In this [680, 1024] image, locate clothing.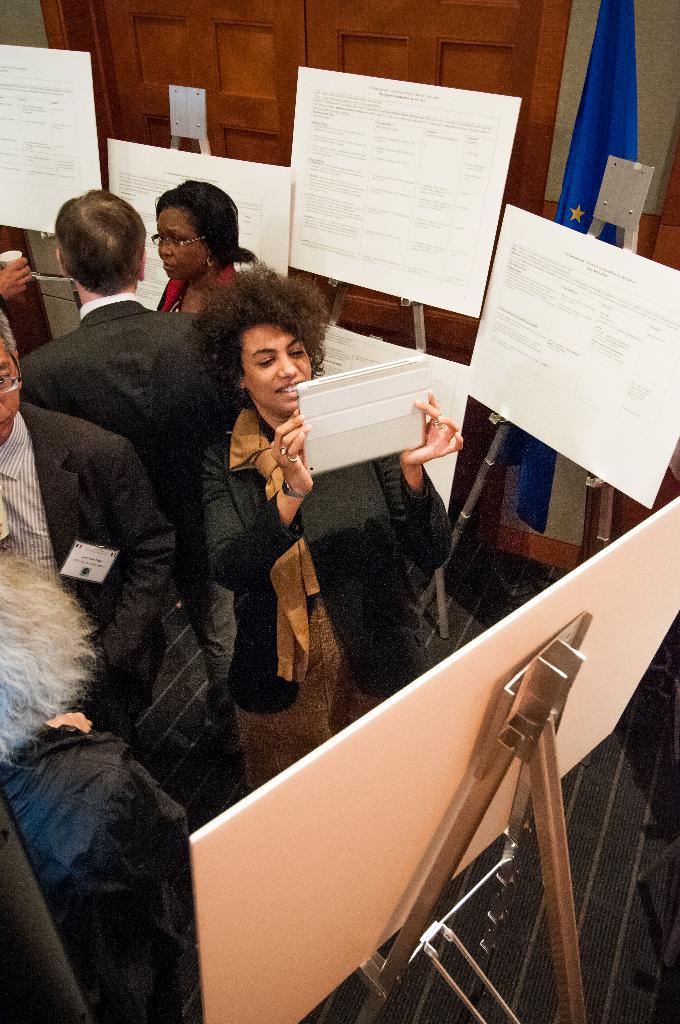
Bounding box: x1=142 y1=246 x2=230 y2=304.
